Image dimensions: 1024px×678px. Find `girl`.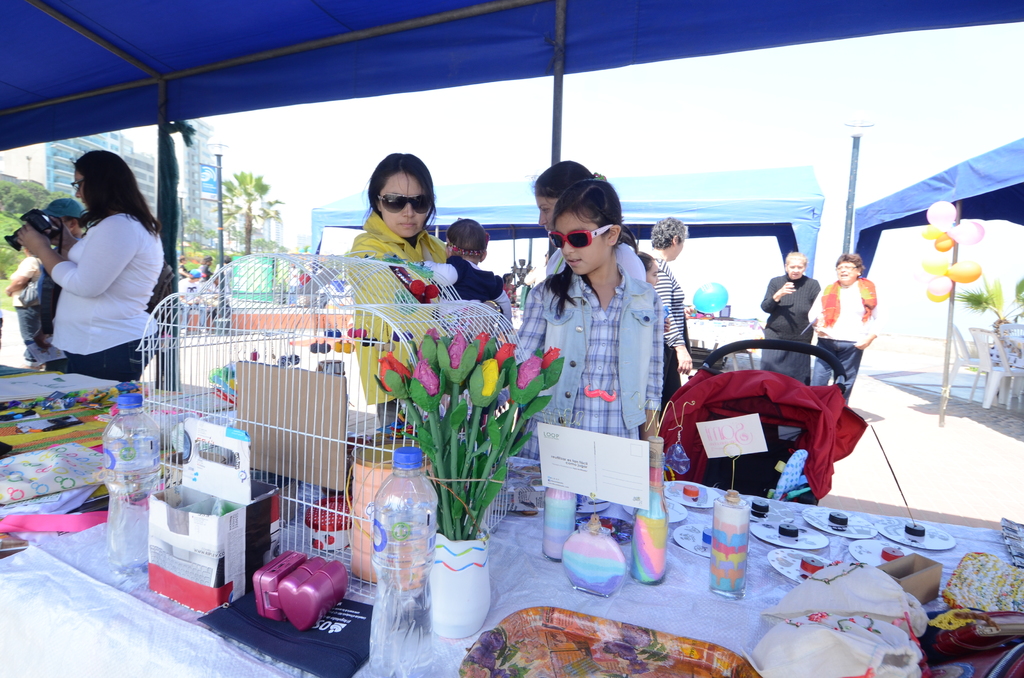
region(345, 153, 468, 432).
